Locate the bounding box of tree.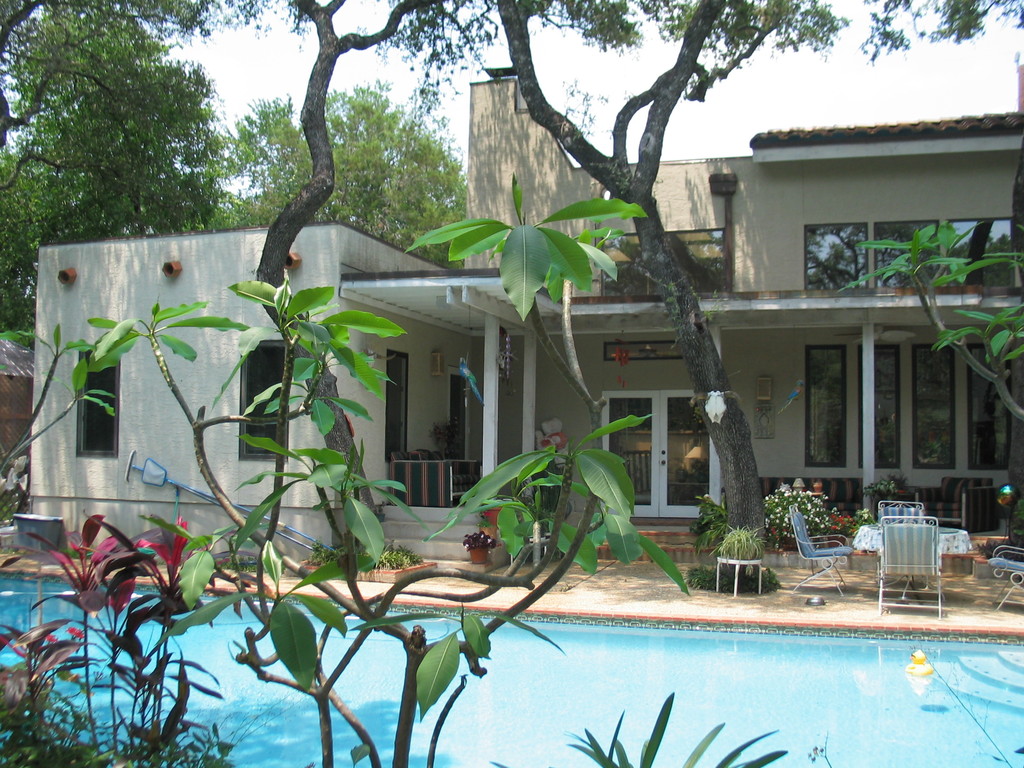
Bounding box: (479, 0, 1023, 591).
